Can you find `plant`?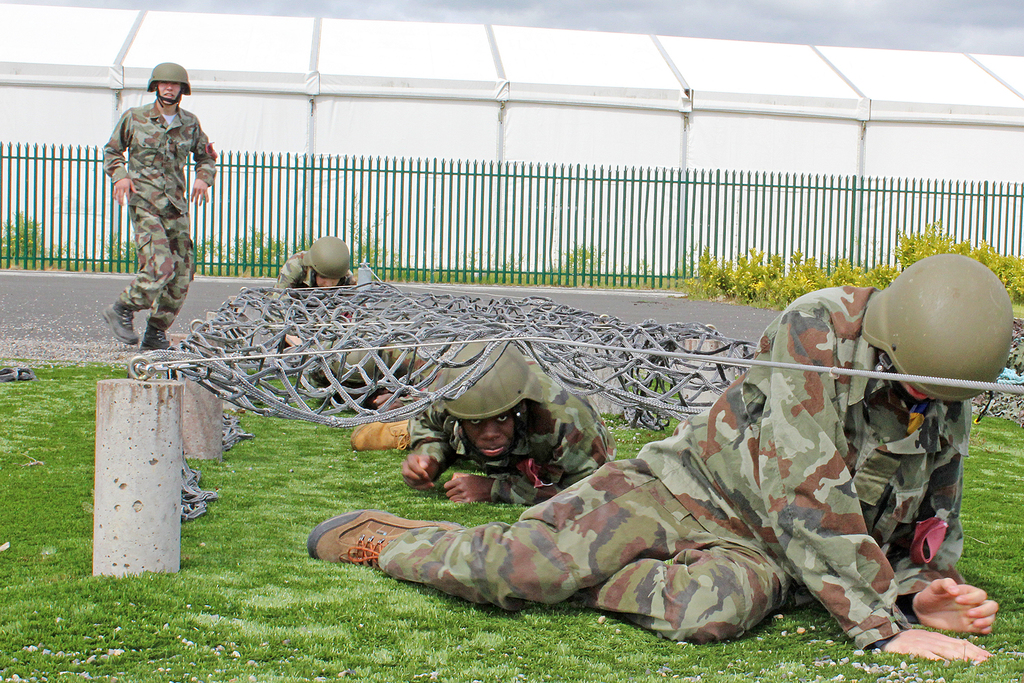
Yes, bounding box: [left=611, top=248, right=673, bottom=290].
